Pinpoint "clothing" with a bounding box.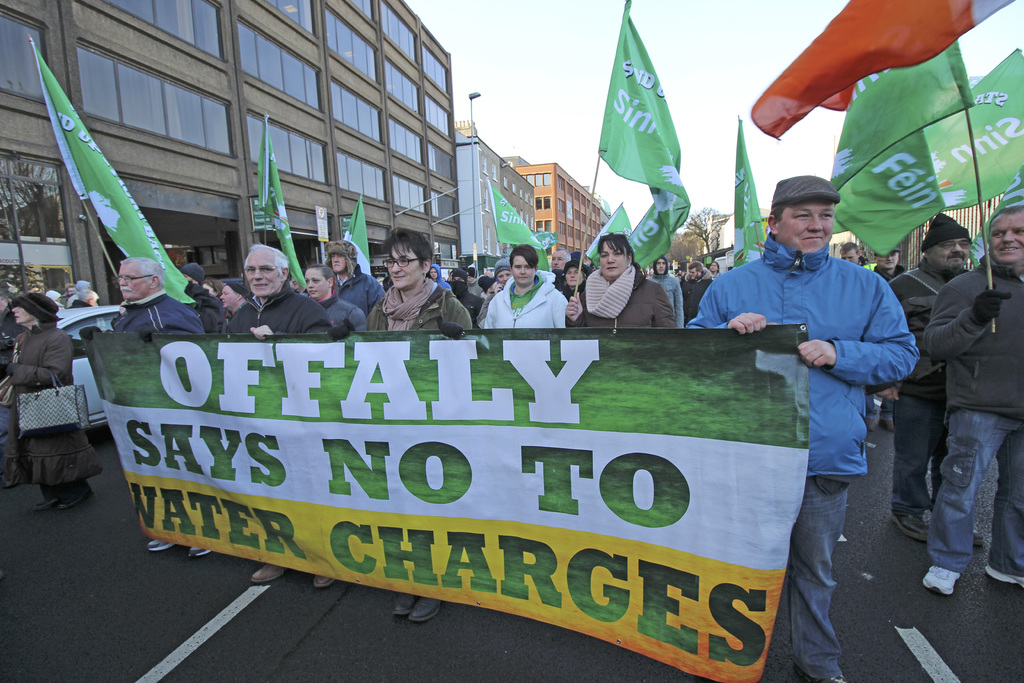
[17, 317, 104, 467].
